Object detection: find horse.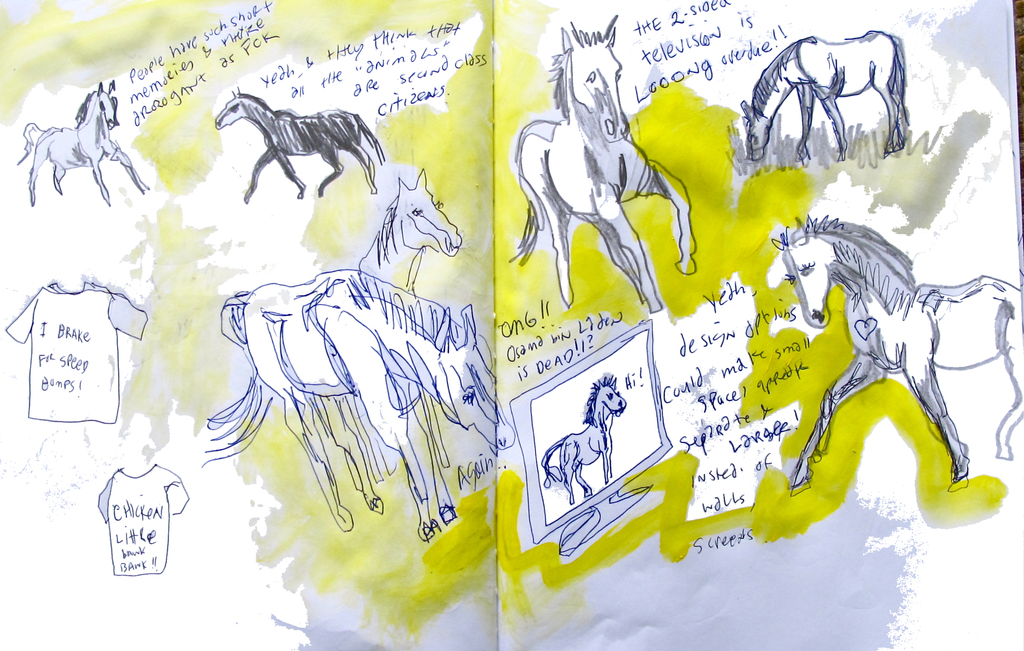
(212, 83, 385, 206).
